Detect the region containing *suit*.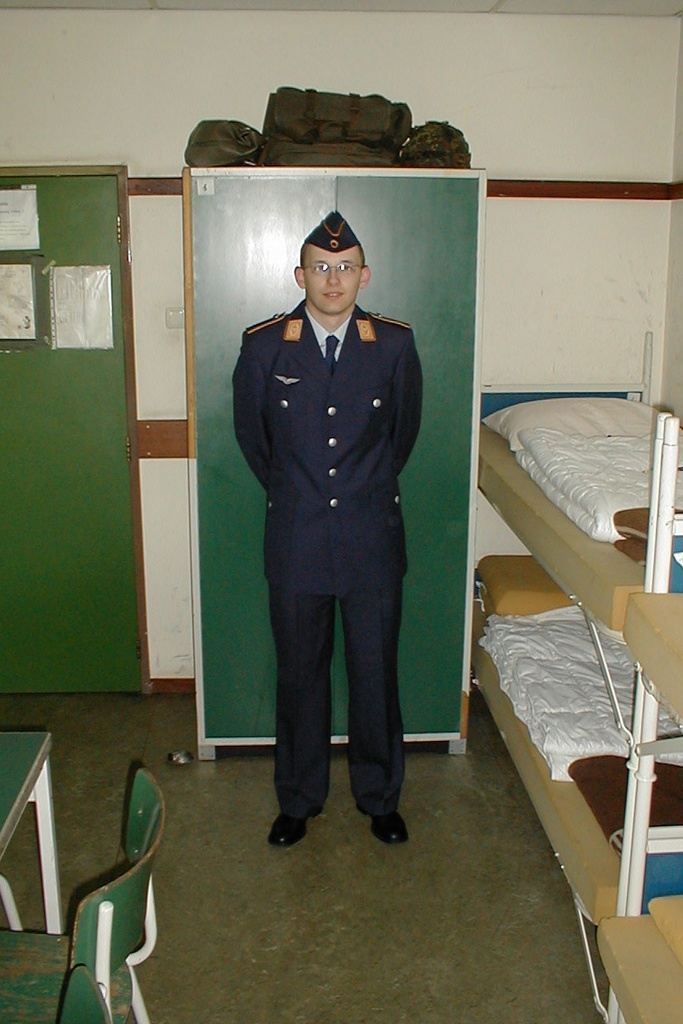
{"x1": 247, "y1": 397, "x2": 424, "y2": 835}.
